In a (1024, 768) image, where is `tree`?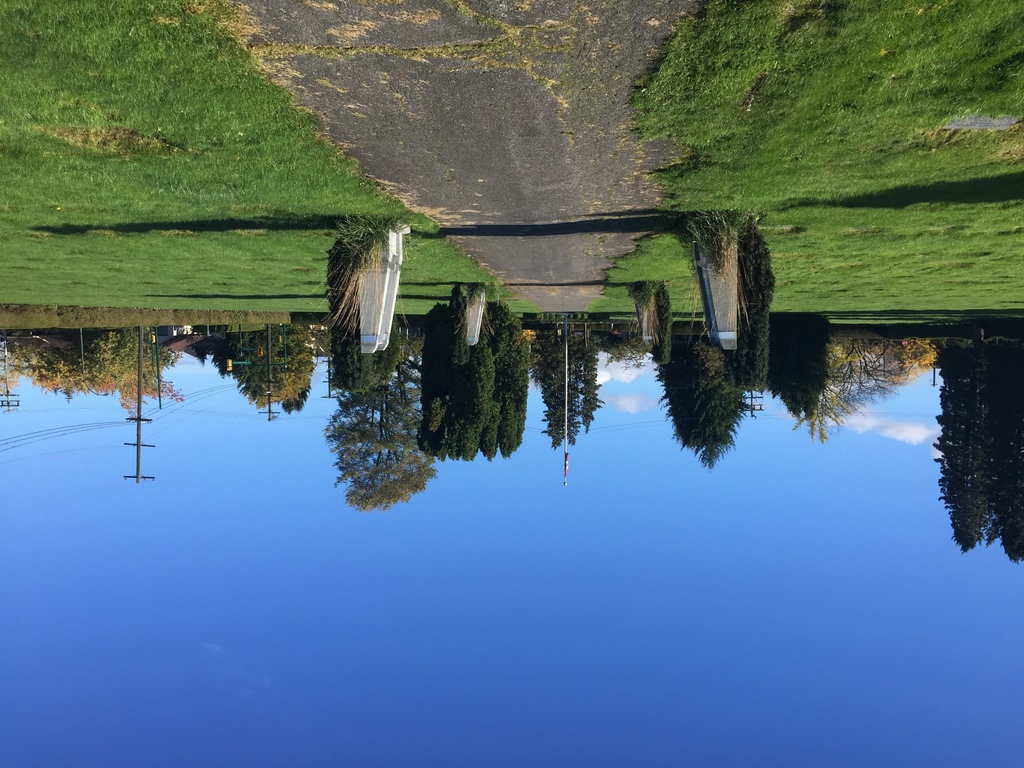
pyautogui.locateOnScreen(210, 332, 234, 380).
